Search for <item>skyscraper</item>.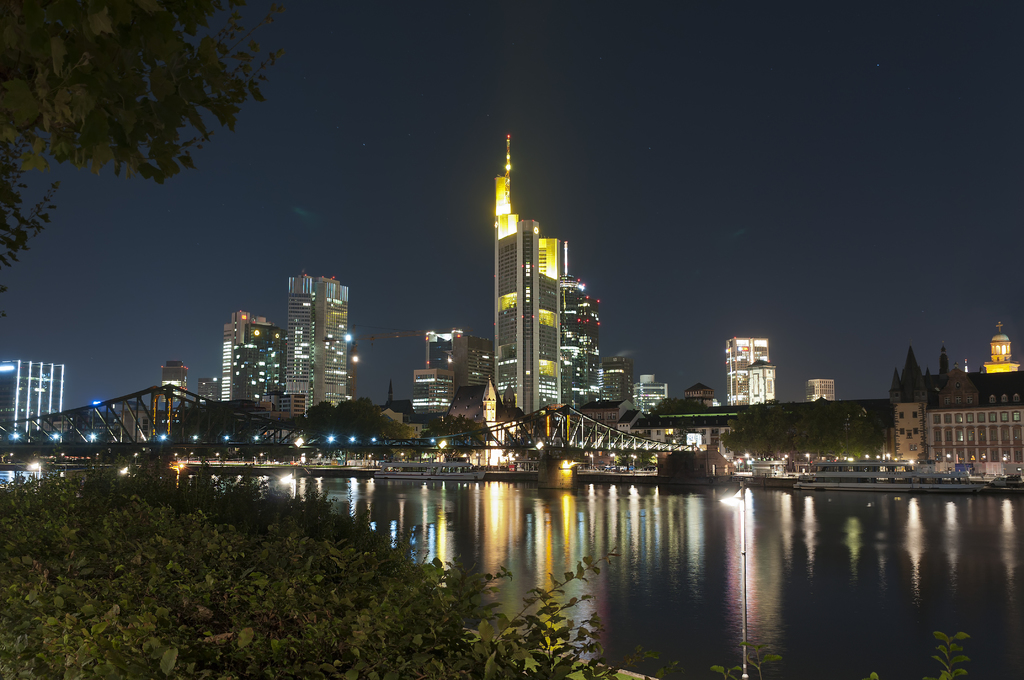
Found at BBox(488, 212, 570, 419).
